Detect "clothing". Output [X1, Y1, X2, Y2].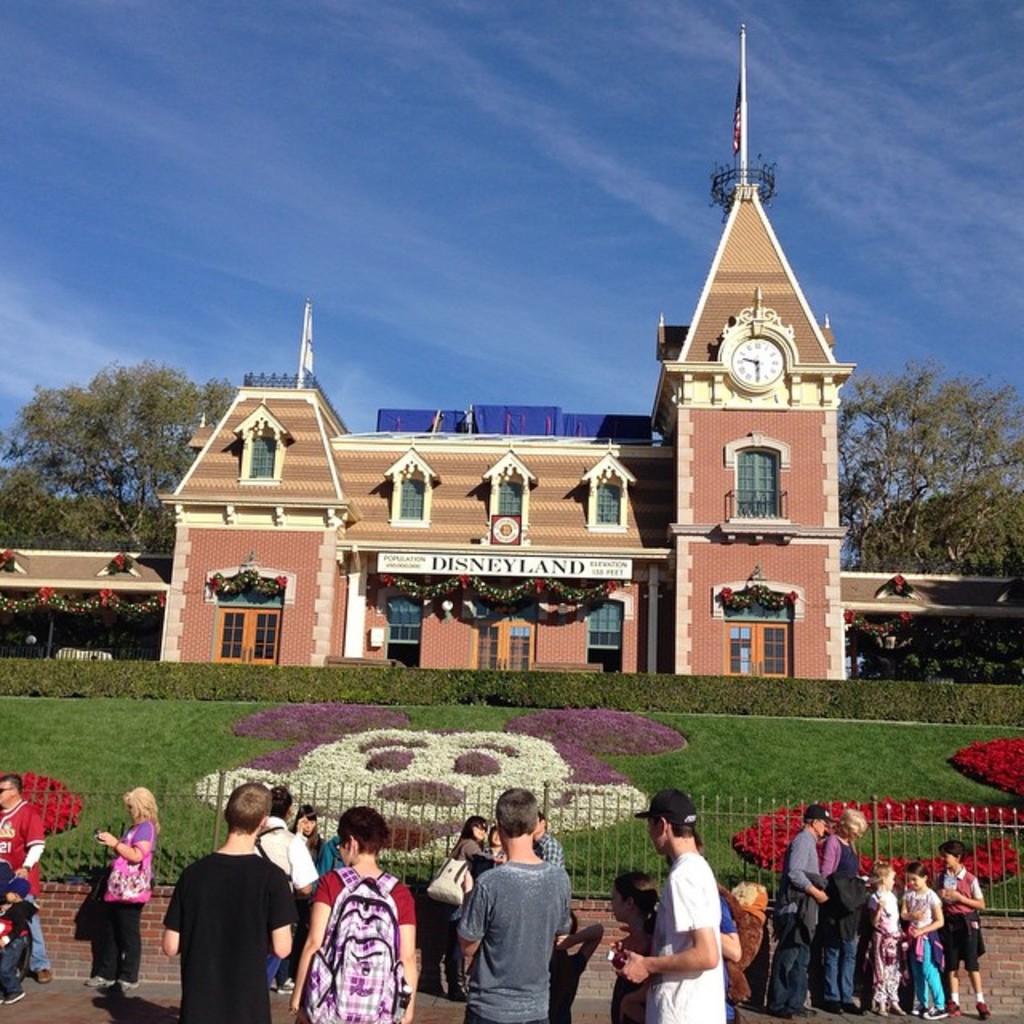
[899, 882, 949, 1011].
